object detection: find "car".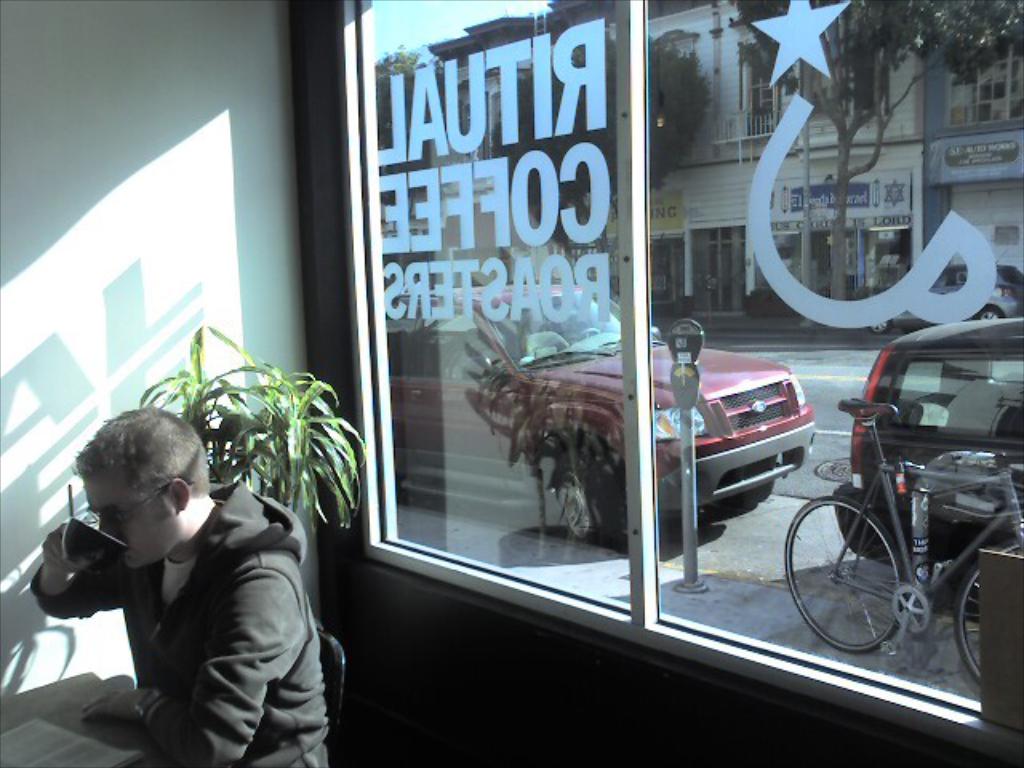
select_region(829, 315, 1022, 616).
